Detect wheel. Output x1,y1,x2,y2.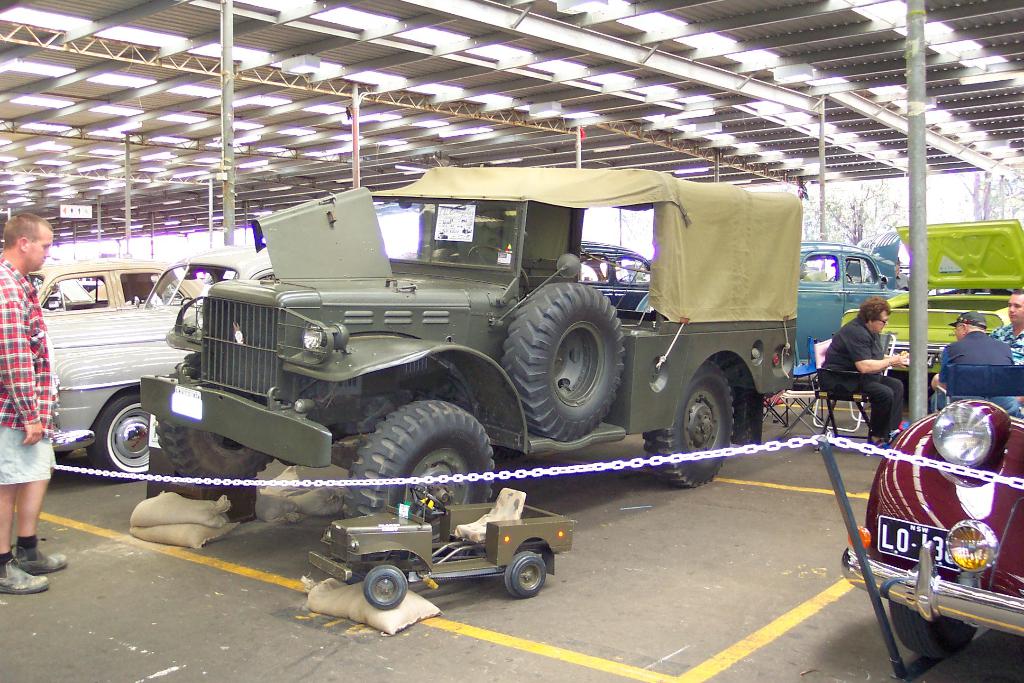
502,551,547,600.
